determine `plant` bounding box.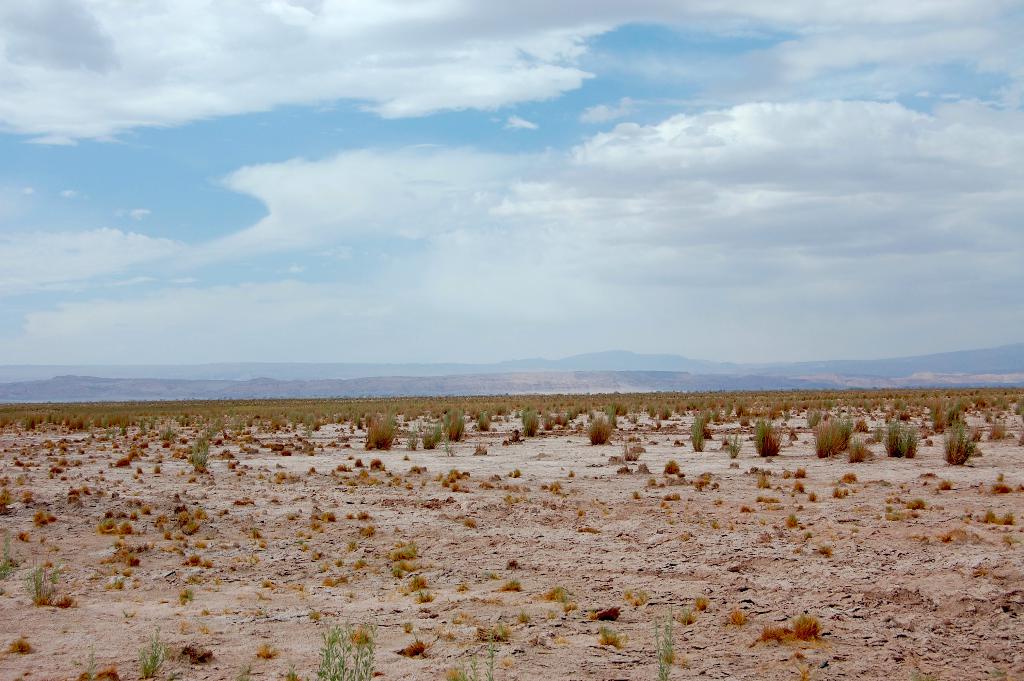
Determined: box(52, 594, 76, 607).
